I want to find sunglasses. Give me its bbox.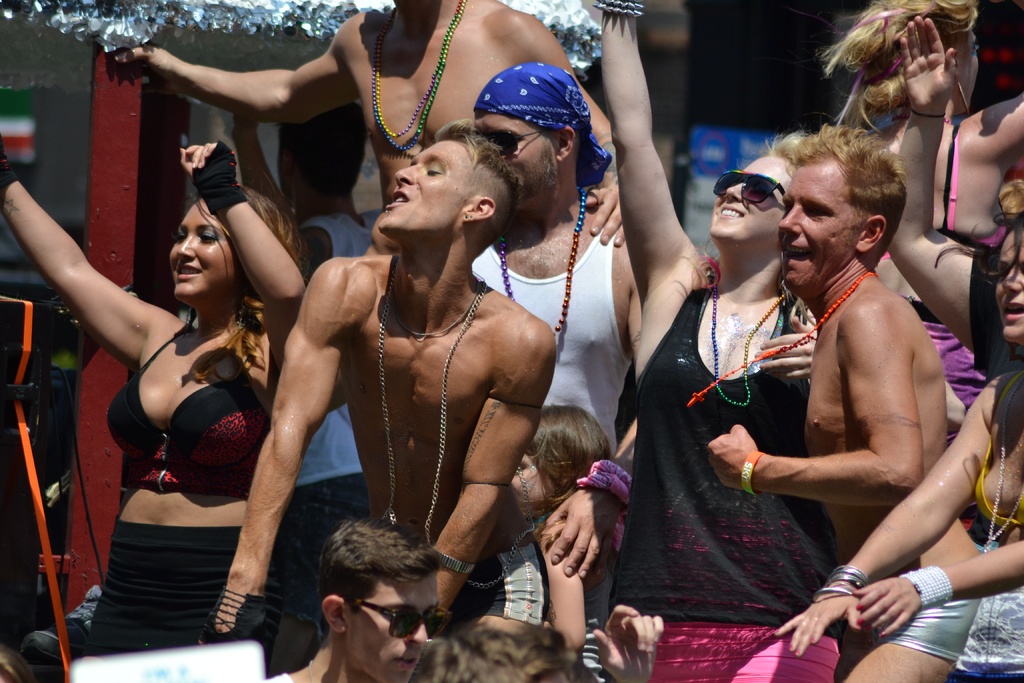
[712, 170, 784, 204].
